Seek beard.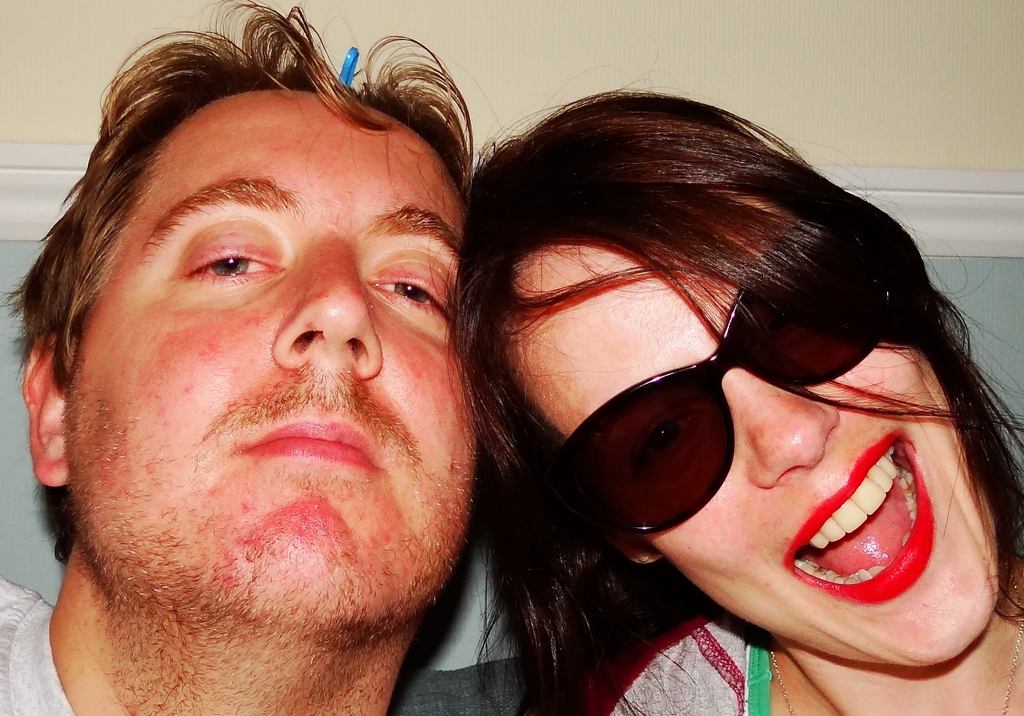
region(52, 350, 477, 715).
